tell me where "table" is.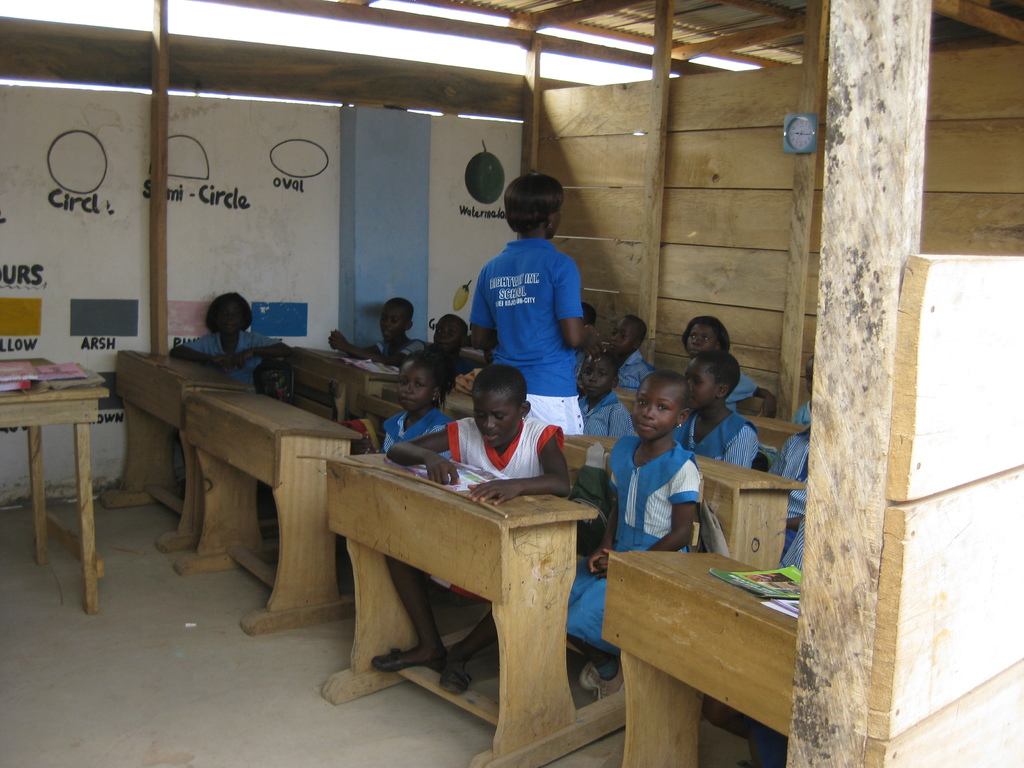
"table" is at 610,552,795,767.
